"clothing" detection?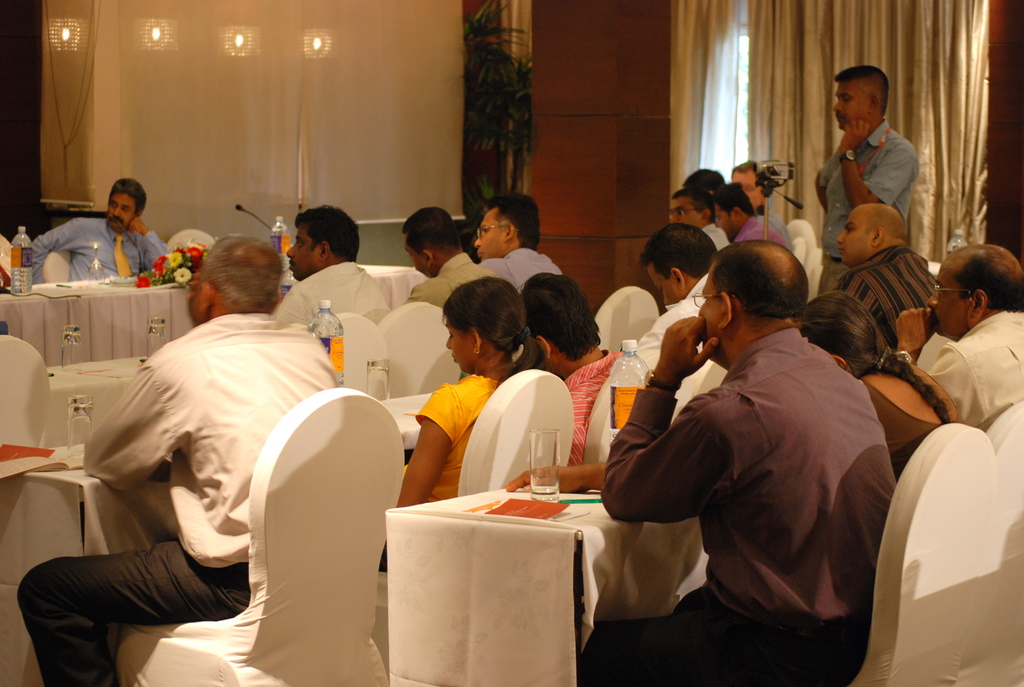
566, 346, 622, 484
